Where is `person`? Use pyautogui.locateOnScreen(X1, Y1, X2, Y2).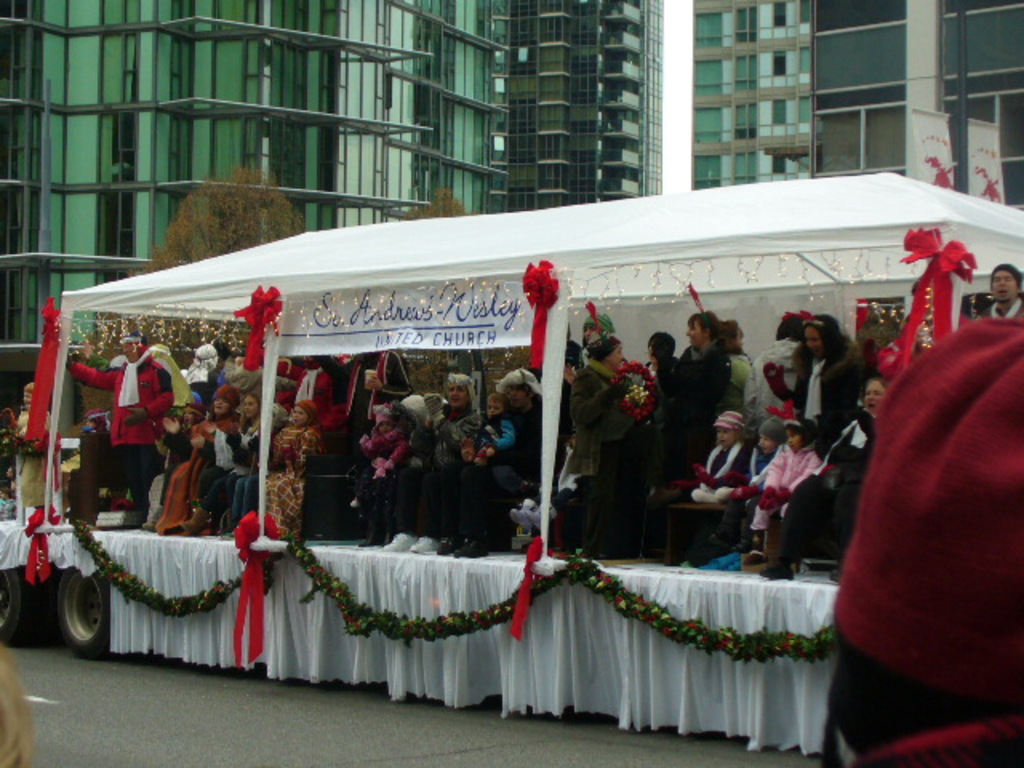
pyautogui.locateOnScreen(762, 371, 901, 574).
